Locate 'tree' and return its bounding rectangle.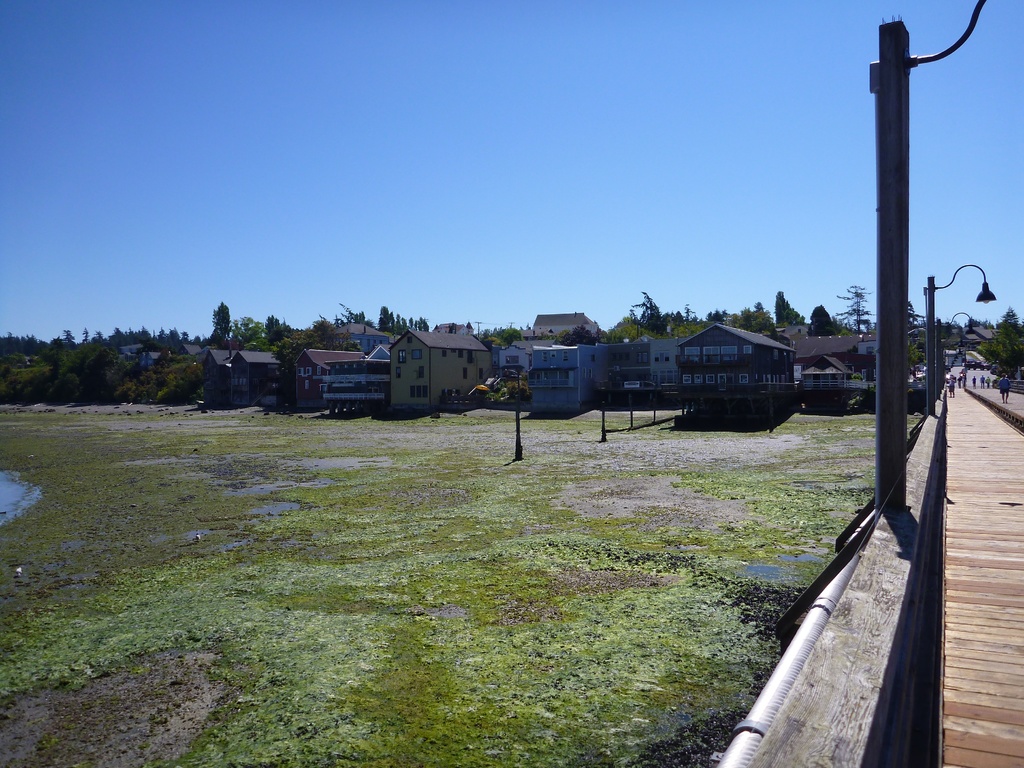
box(496, 378, 531, 405).
